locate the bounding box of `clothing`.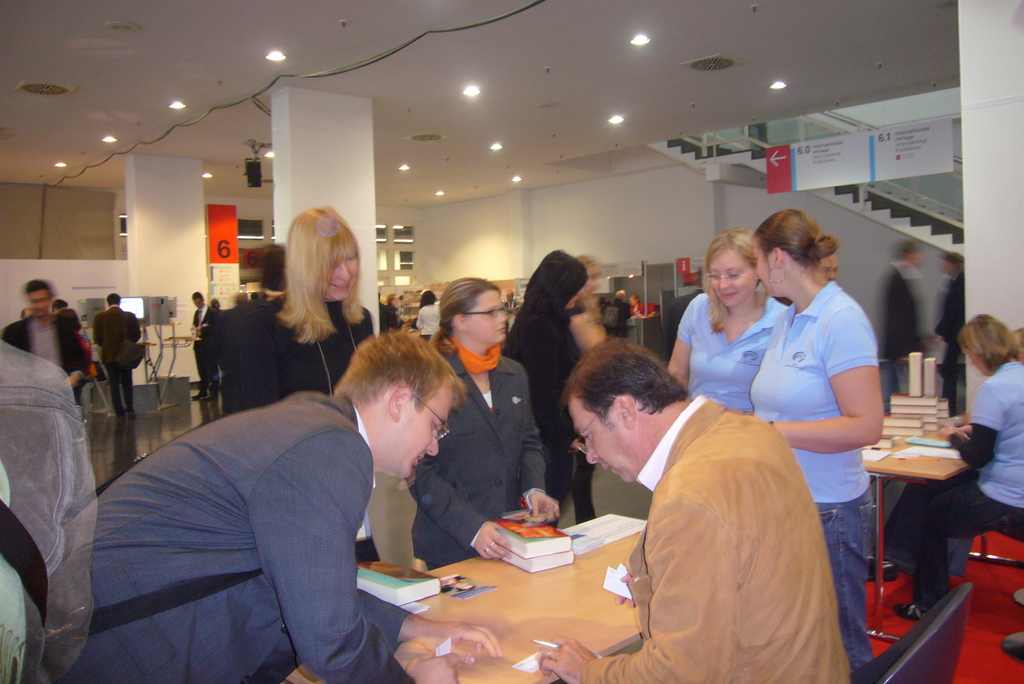
Bounding box: select_region(413, 303, 444, 341).
